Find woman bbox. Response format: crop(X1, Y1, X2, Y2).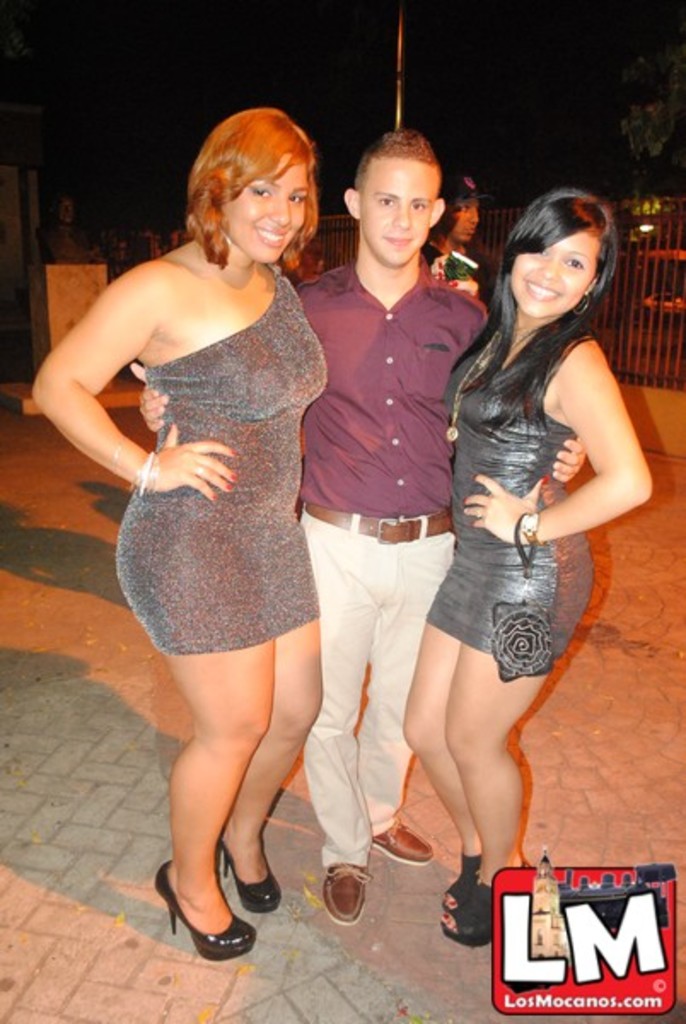
crop(68, 113, 362, 901).
